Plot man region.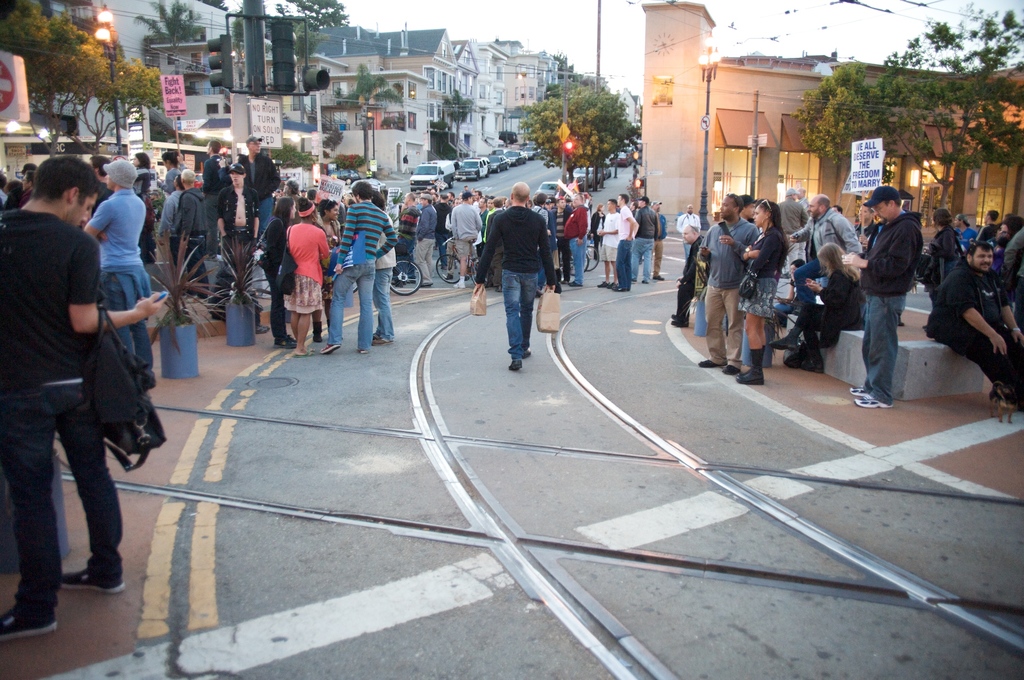
Plotted at <bbox>484, 198, 505, 239</bbox>.
